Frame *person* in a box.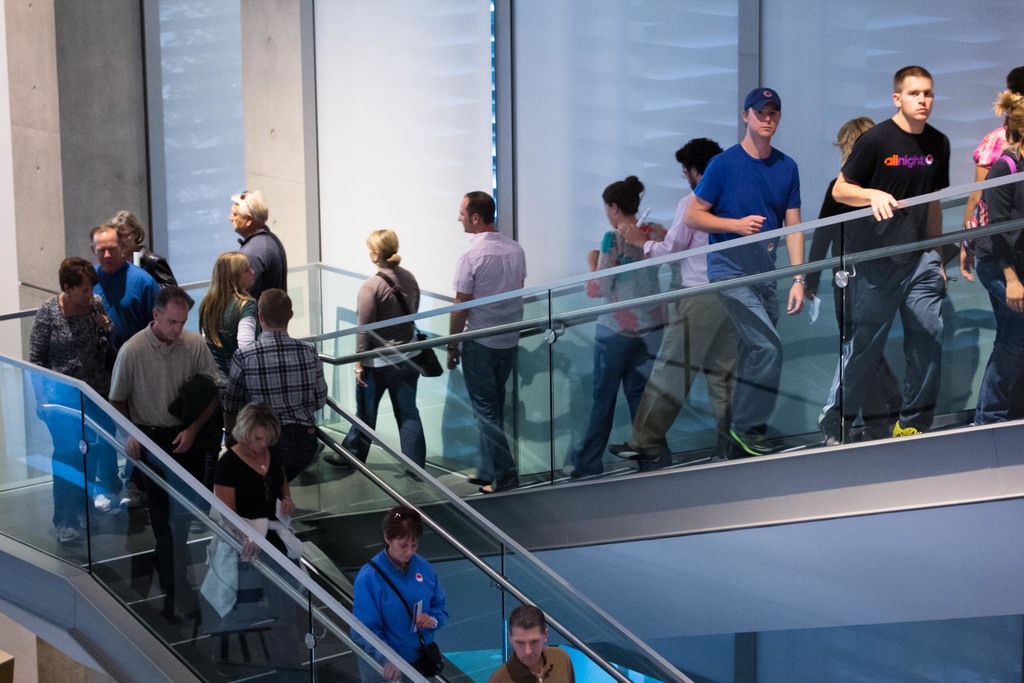
crop(324, 230, 419, 481).
